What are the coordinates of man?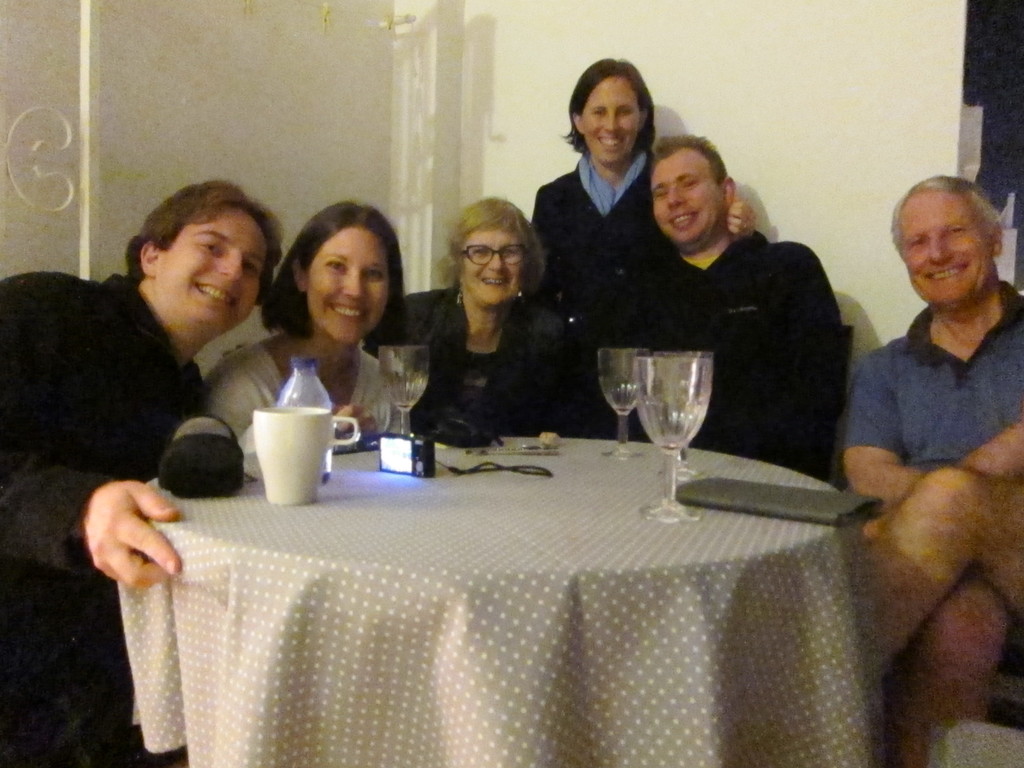
select_region(17, 196, 298, 593).
